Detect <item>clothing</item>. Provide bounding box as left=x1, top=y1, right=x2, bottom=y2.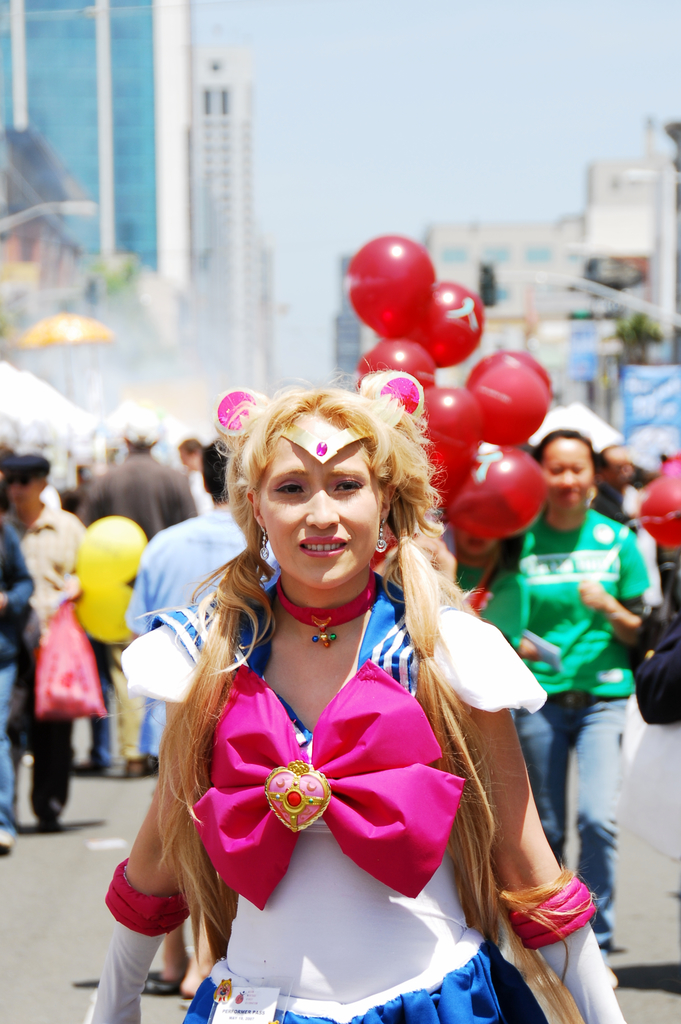
left=96, top=452, right=199, bottom=743.
